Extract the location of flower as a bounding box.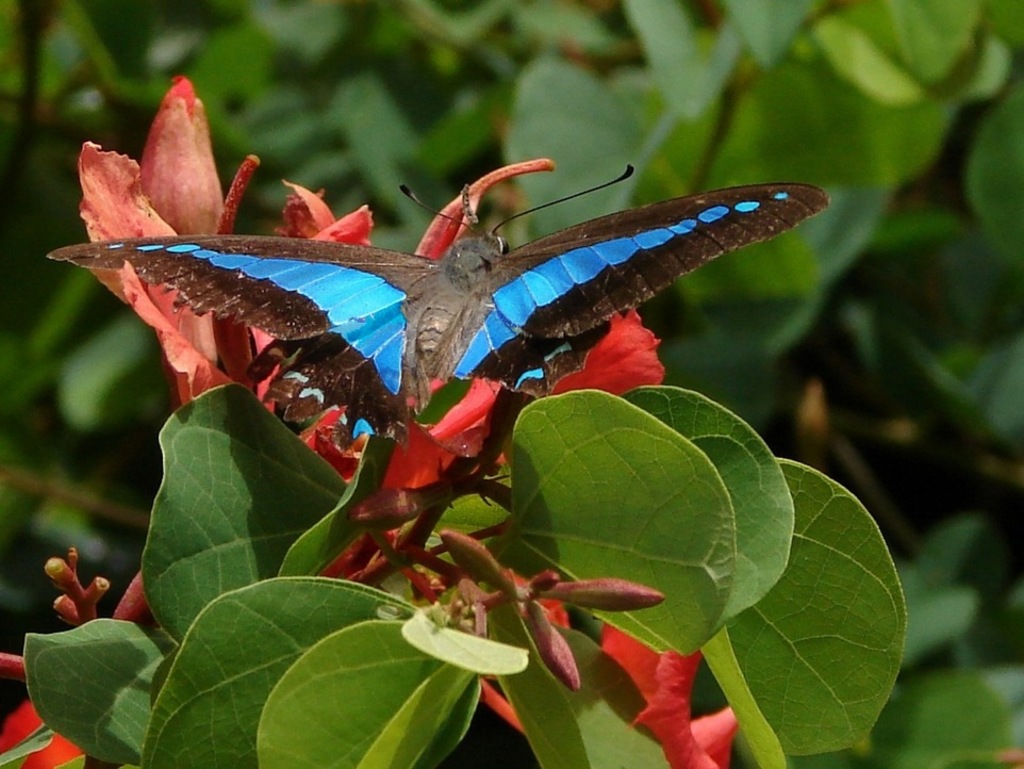
{"left": 600, "top": 627, "right": 740, "bottom": 767}.
